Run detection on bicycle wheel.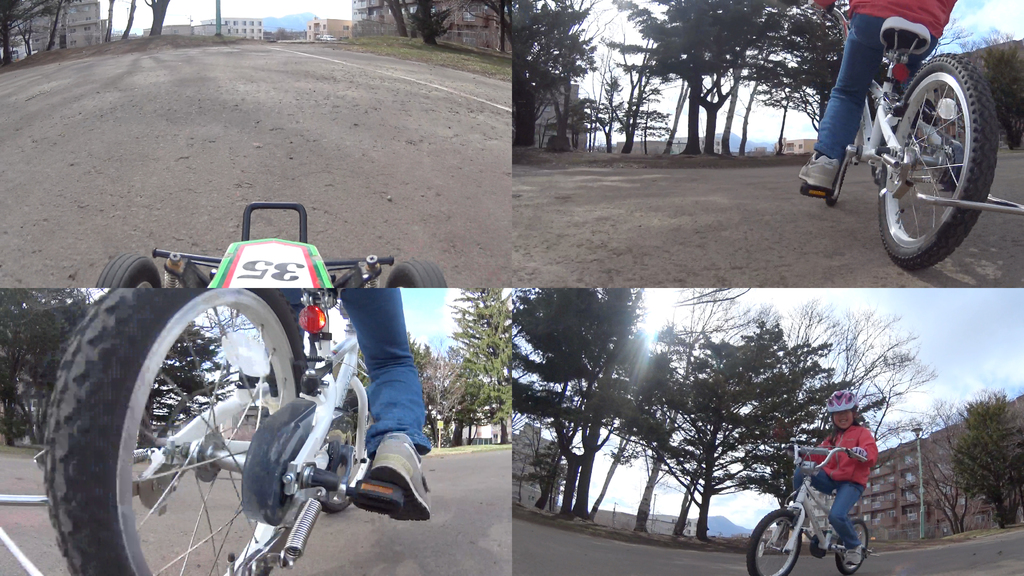
Result: <box>871,51,993,277</box>.
